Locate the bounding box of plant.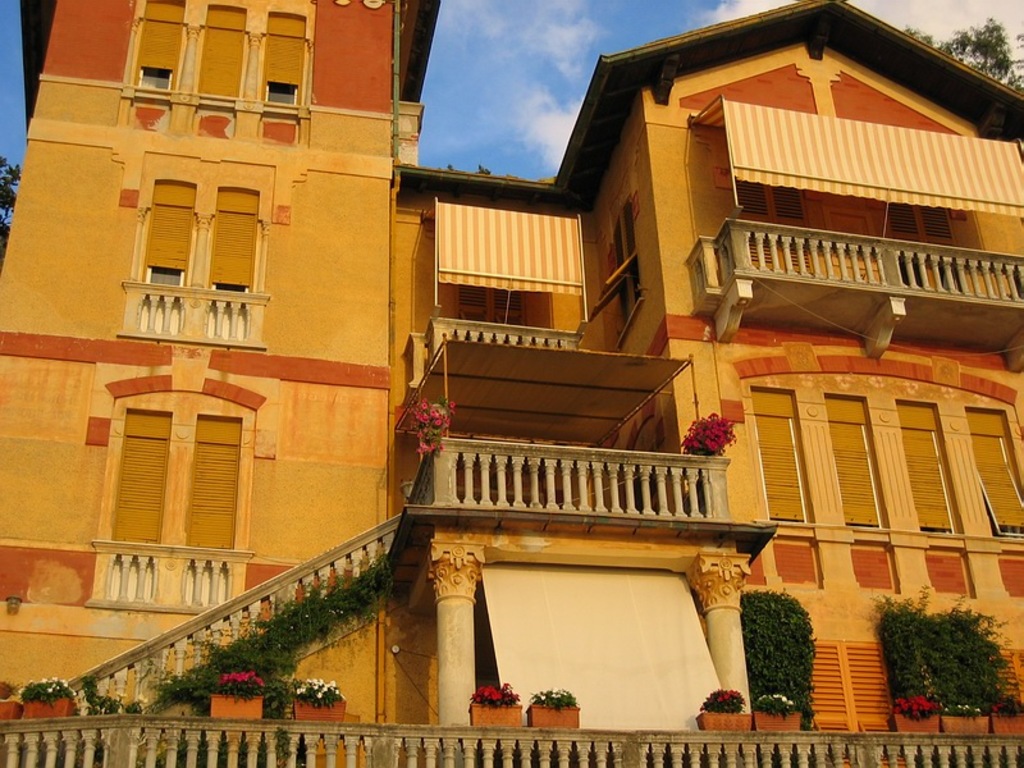
Bounding box: [288,673,349,704].
